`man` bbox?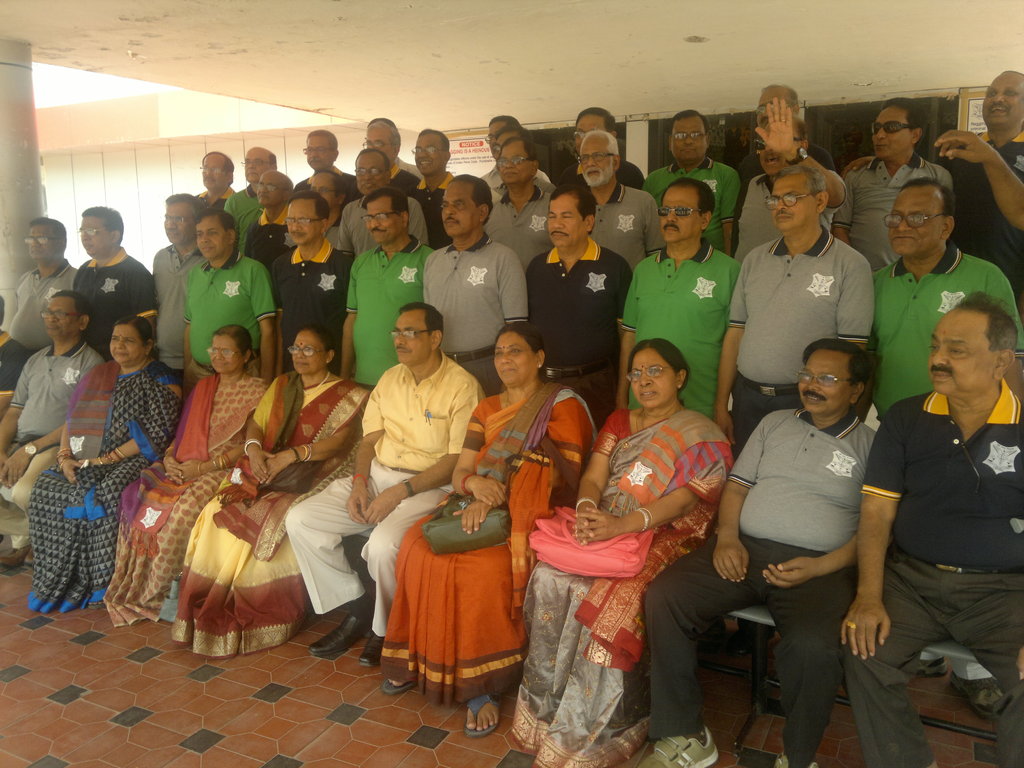
<bbox>334, 190, 432, 385</bbox>
